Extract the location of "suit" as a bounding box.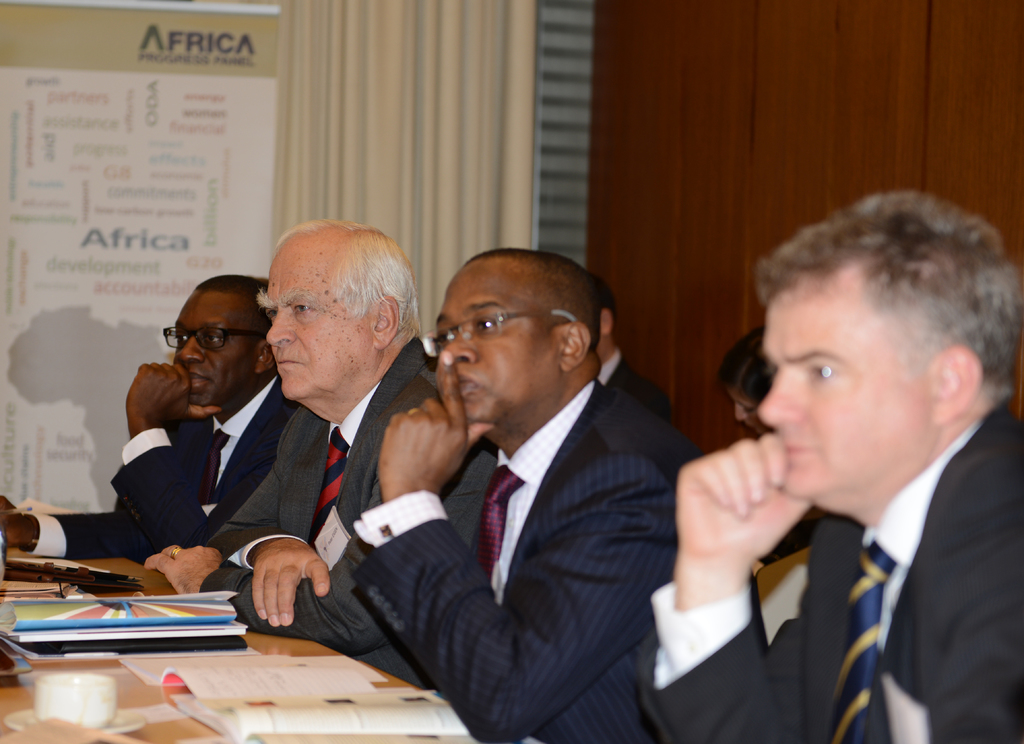
22/373/297/562.
